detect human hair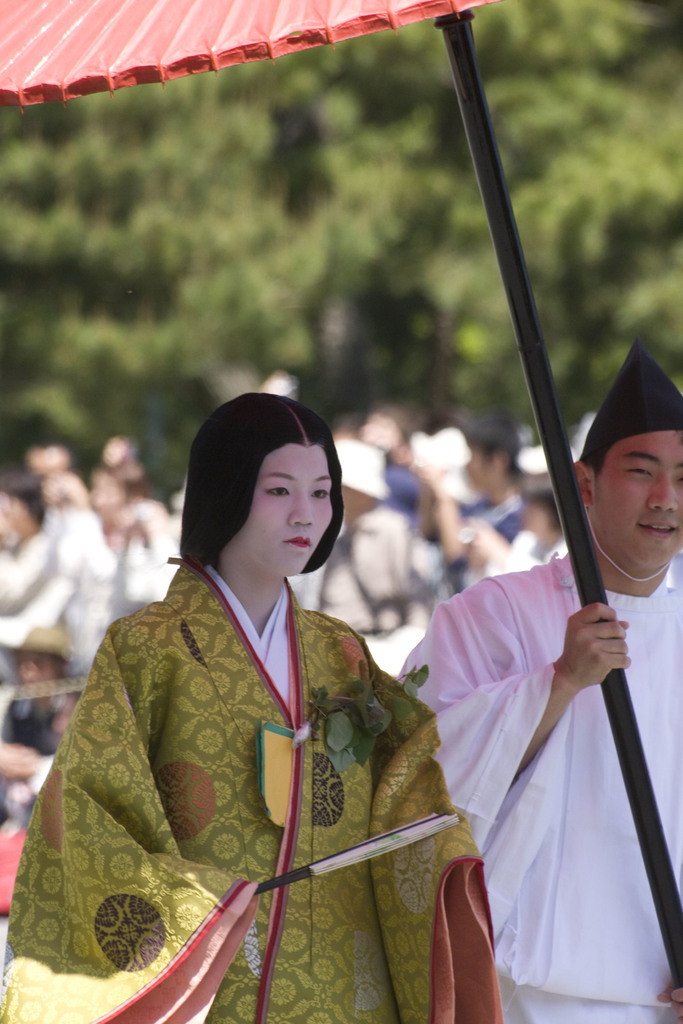
rect(582, 445, 617, 489)
